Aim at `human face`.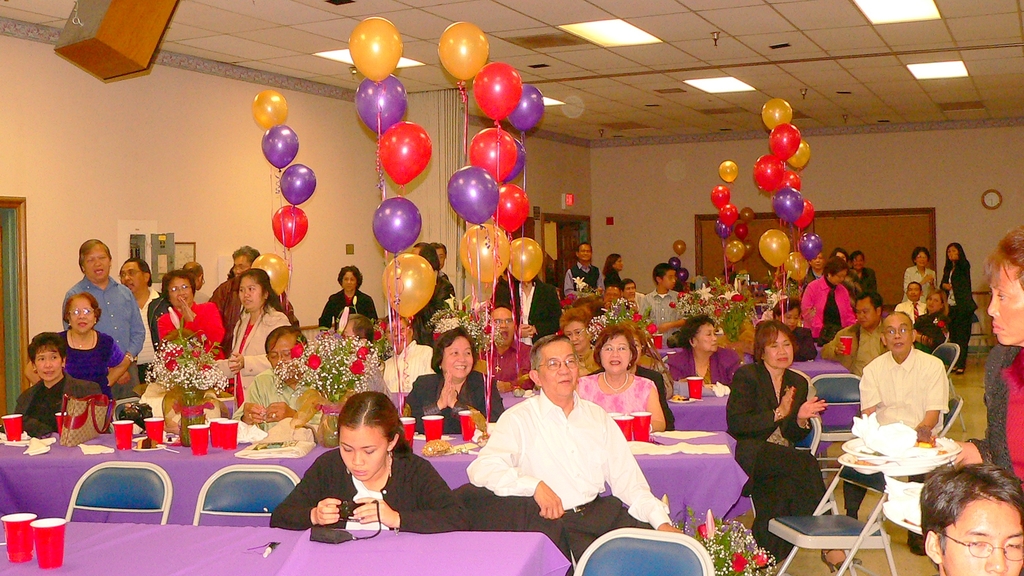
Aimed at 780/305/798/324.
